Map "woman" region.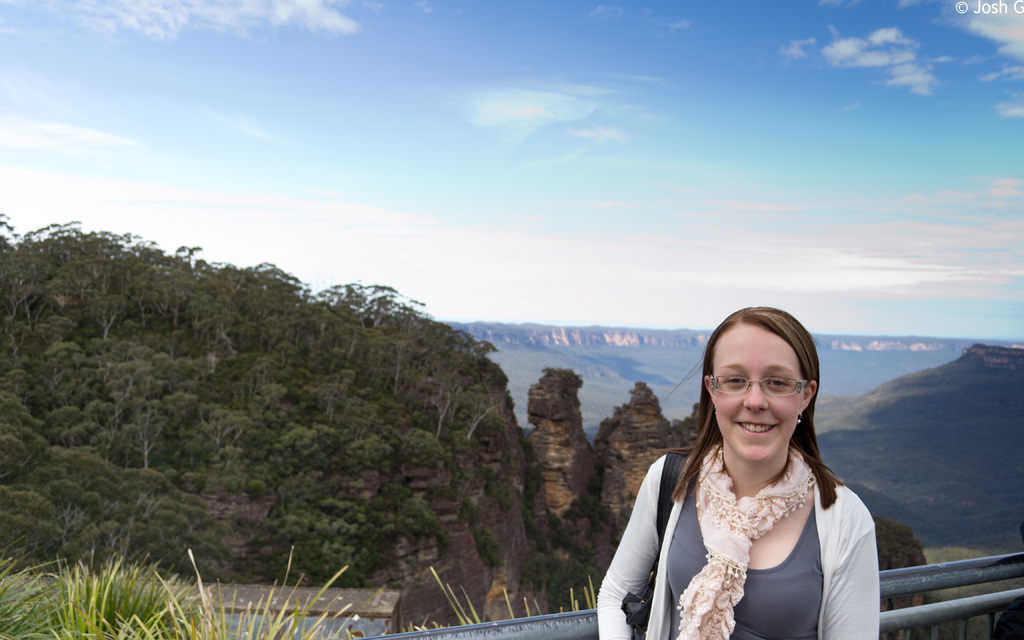
Mapped to pyautogui.locateOnScreen(606, 309, 884, 639).
